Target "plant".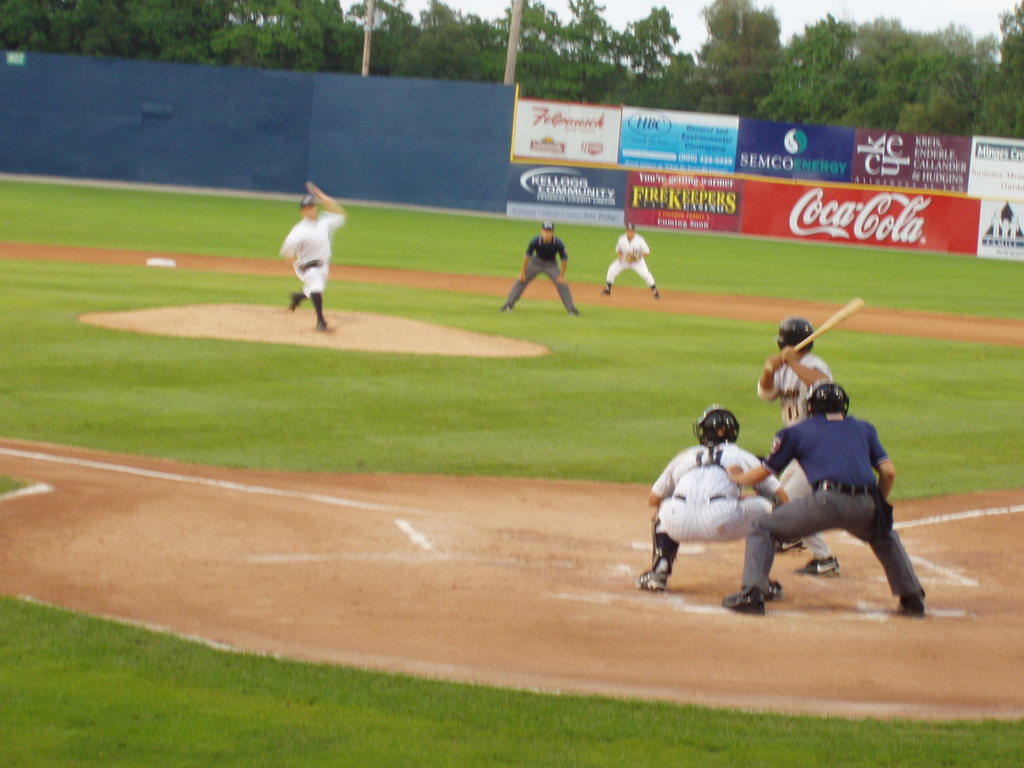
Target region: l=0, t=476, r=31, b=495.
